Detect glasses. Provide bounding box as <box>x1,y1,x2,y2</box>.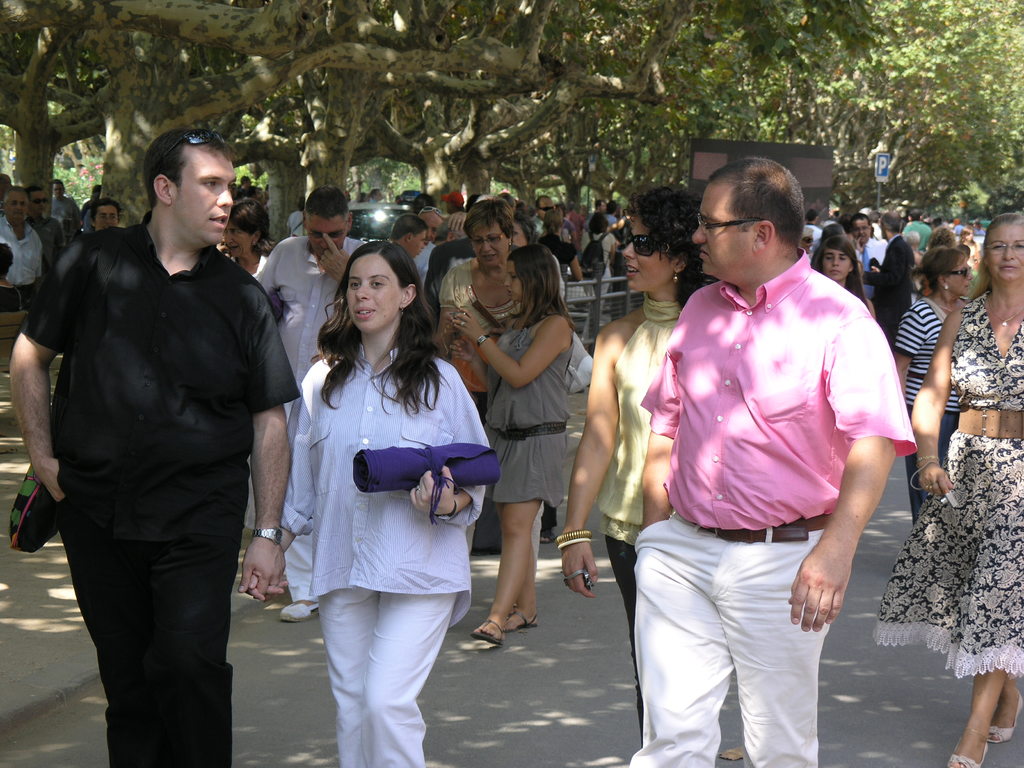
<box>5,199,28,212</box>.
